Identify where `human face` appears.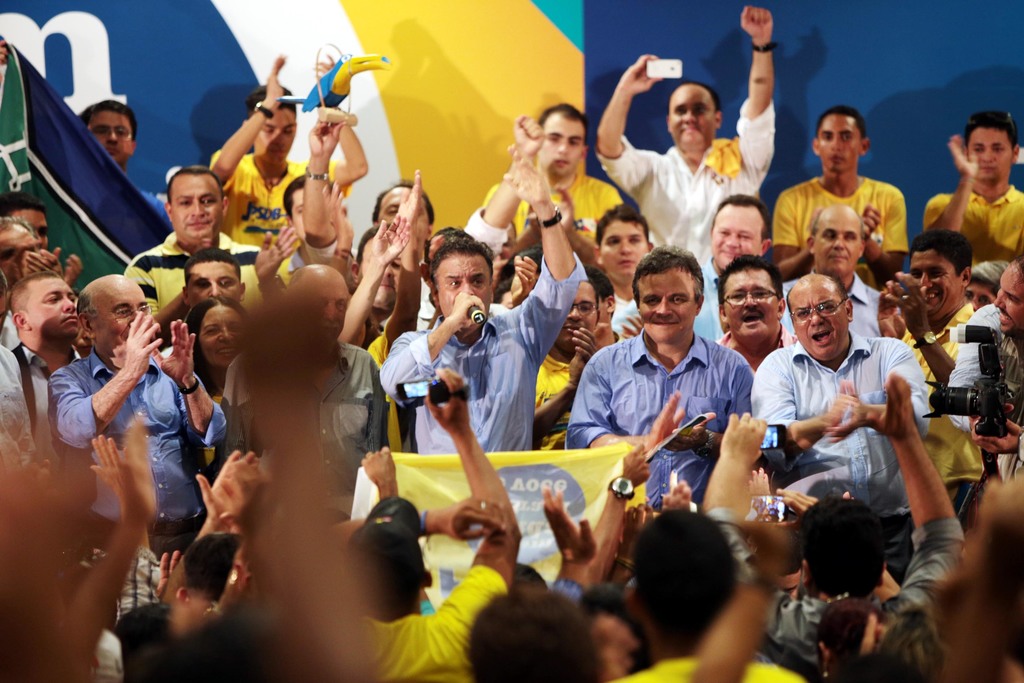
Appears at bbox=[715, 204, 765, 268].
